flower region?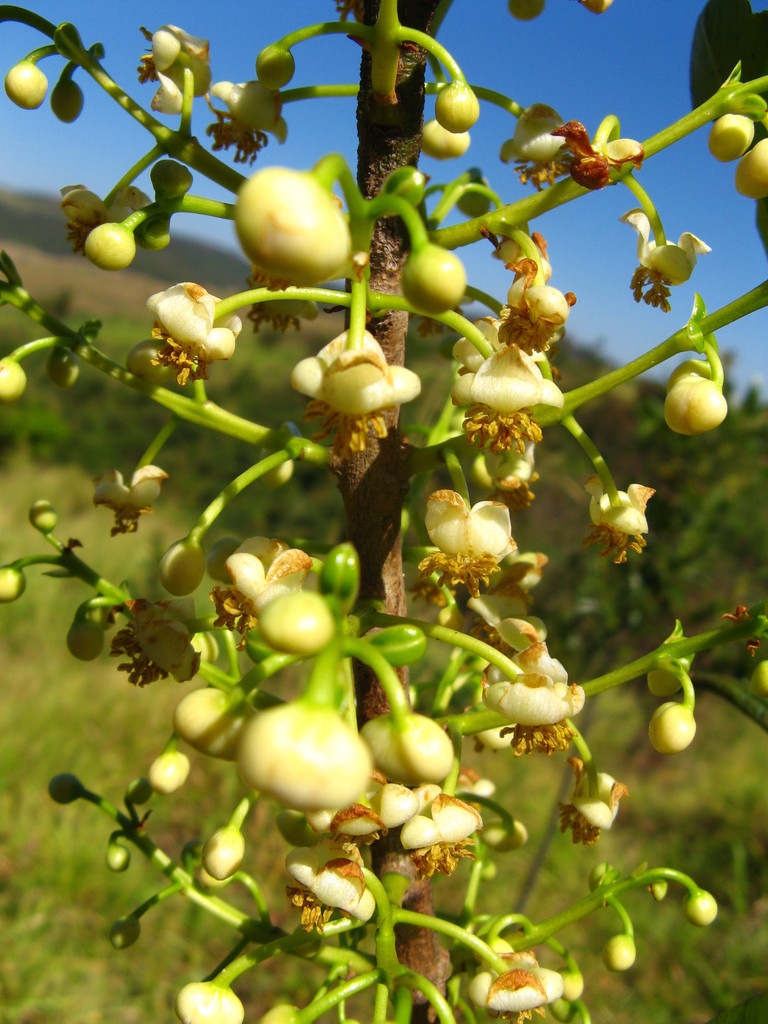
[284,834,377,935]
